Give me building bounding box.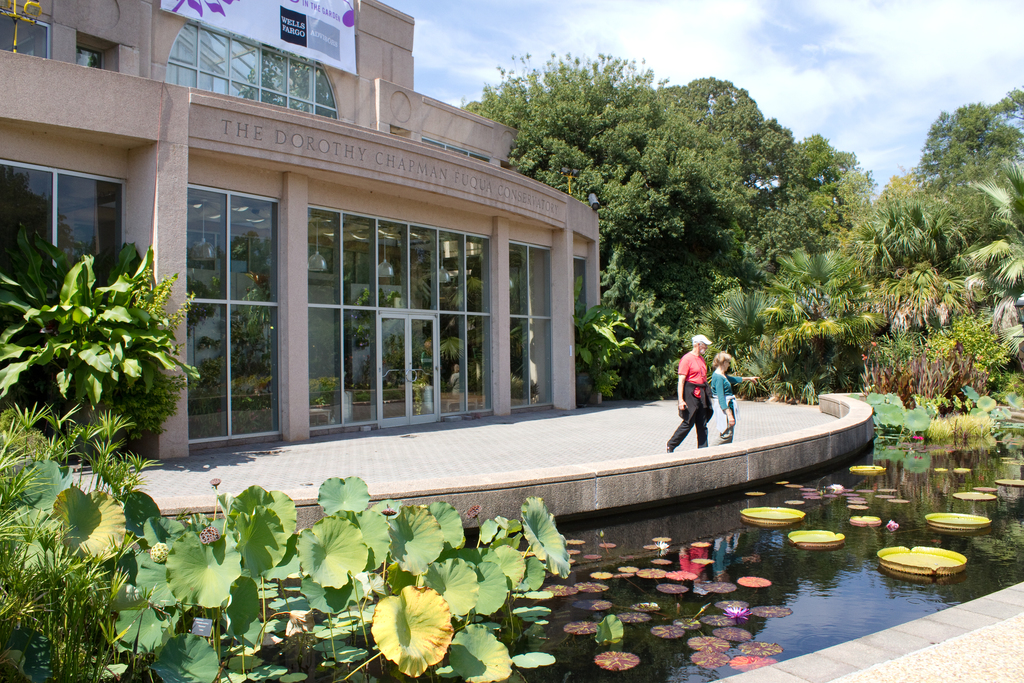
(2,0,608,461).
